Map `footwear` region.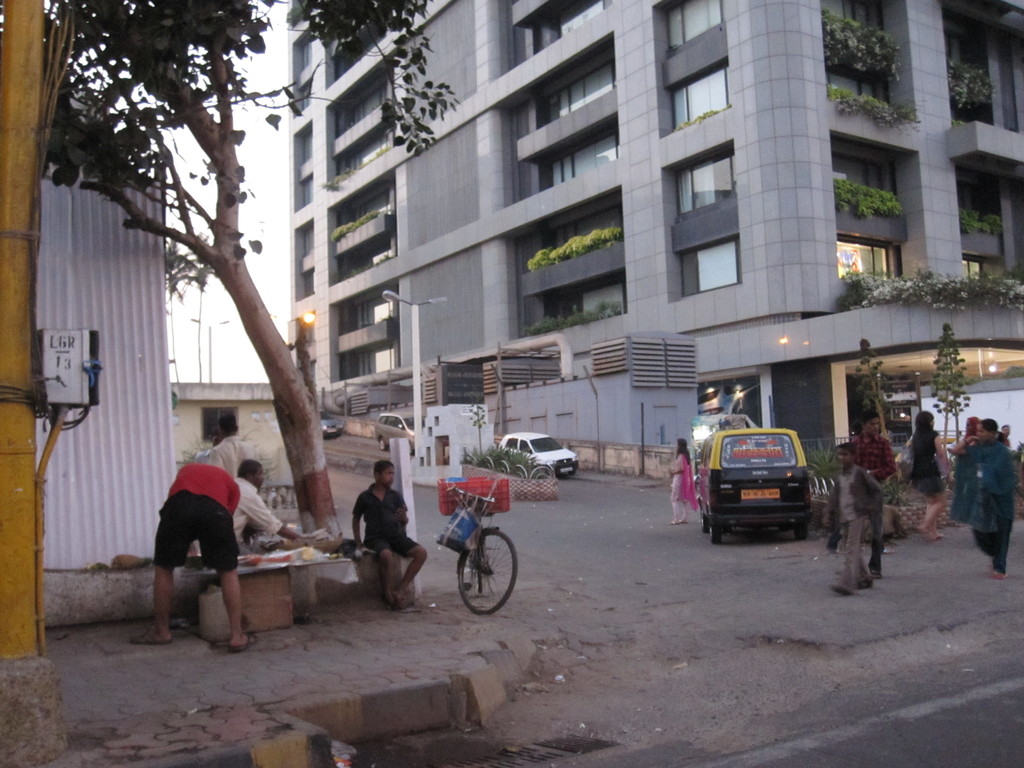
Mapped to <bbox>922, 525, 938, 543</bbox>.
